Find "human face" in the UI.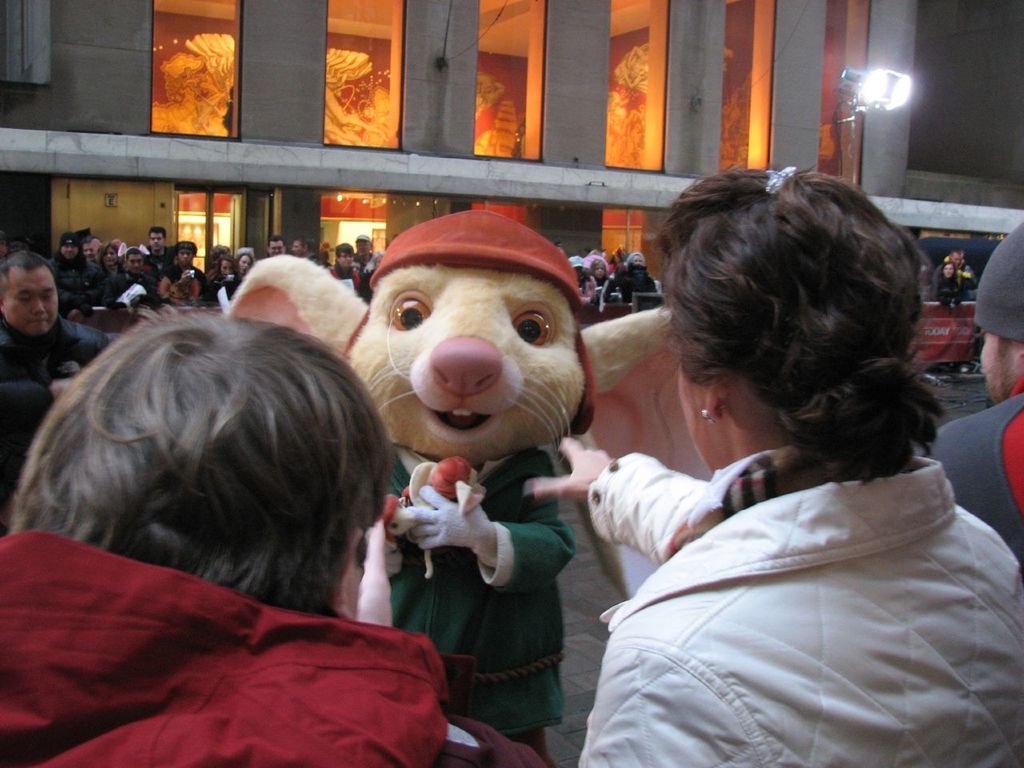
UI element at (left=329, top=249, right=337, bottom=265).
